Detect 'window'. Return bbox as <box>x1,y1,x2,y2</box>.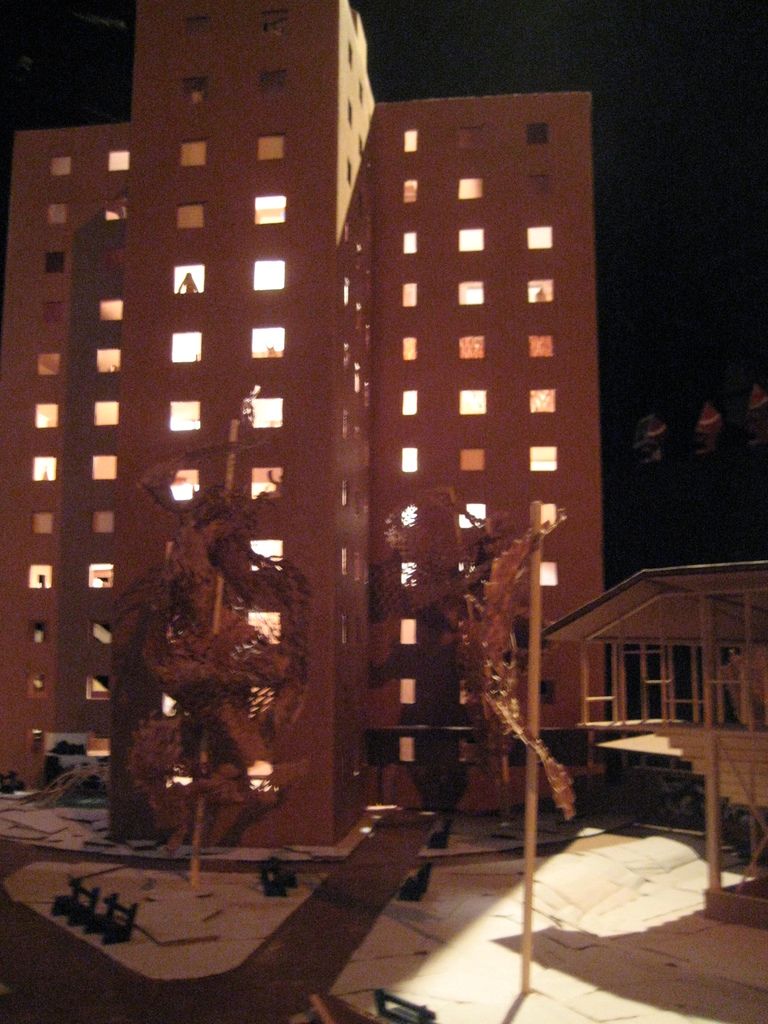
<box>39,351,60,374</box>.
